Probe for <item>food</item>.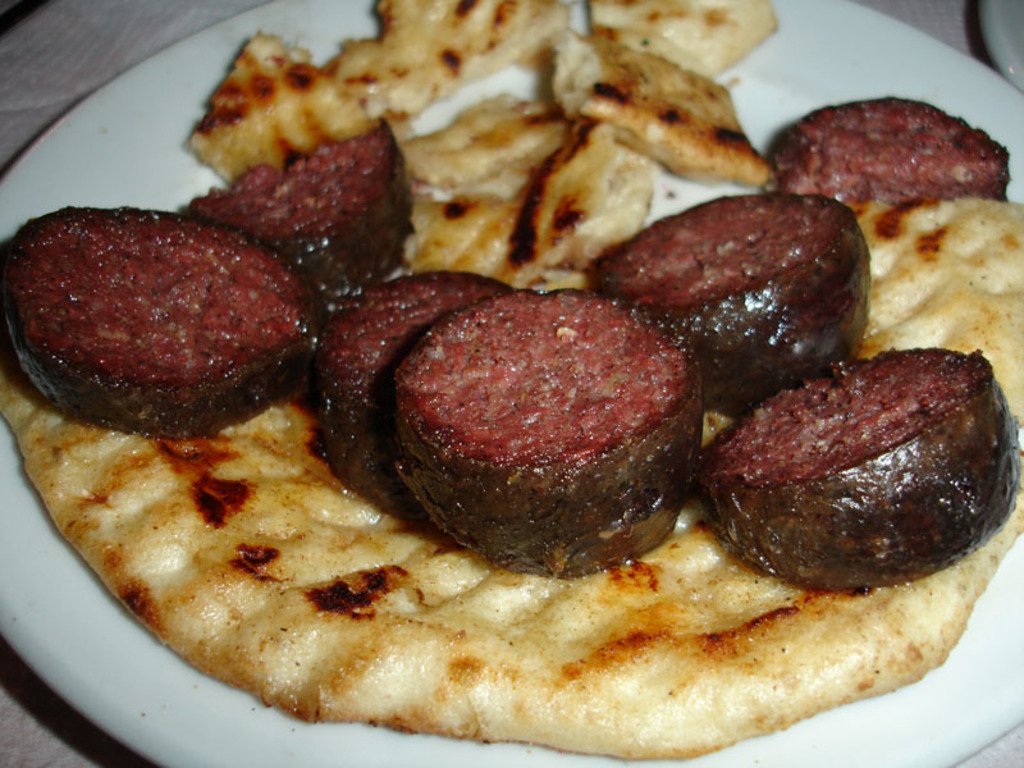
Probe result: <box>0,192,1023,758</box>.
